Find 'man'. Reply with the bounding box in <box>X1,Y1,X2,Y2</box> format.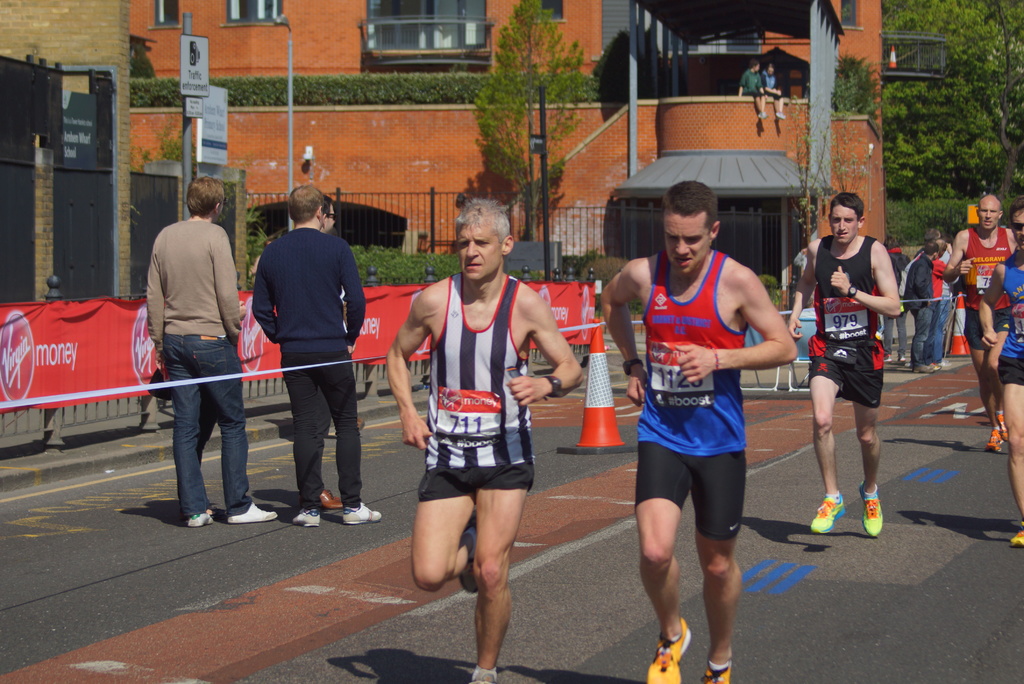
<box>787,192,902,536</box>.
